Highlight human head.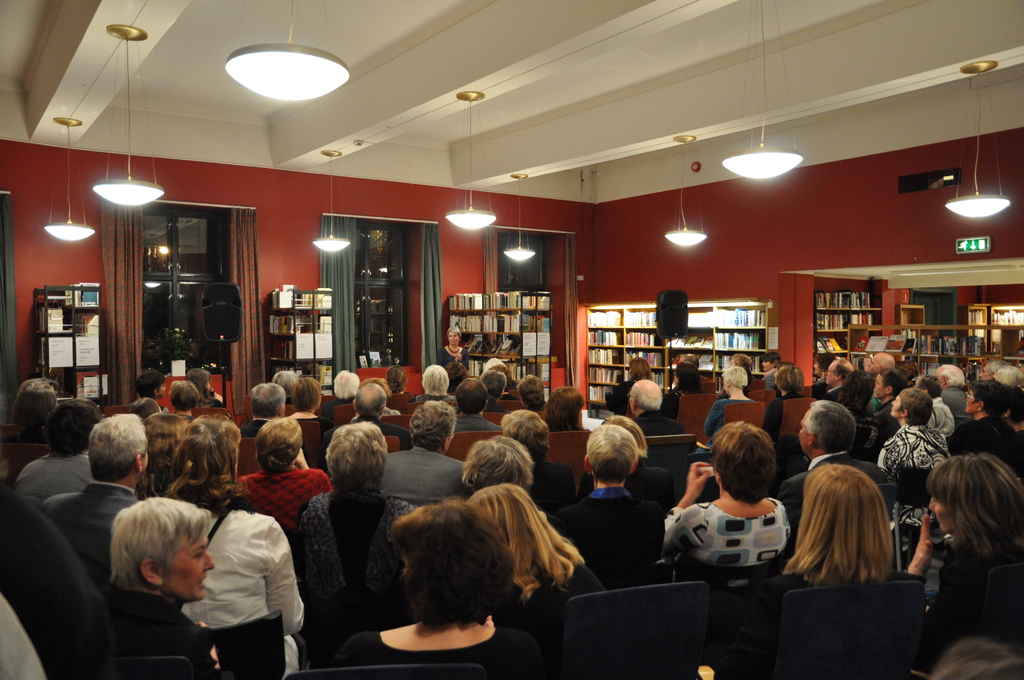
Highlighted region: {"x1": 795, "y1": 401, "x2": 856, "y2": 455}.
